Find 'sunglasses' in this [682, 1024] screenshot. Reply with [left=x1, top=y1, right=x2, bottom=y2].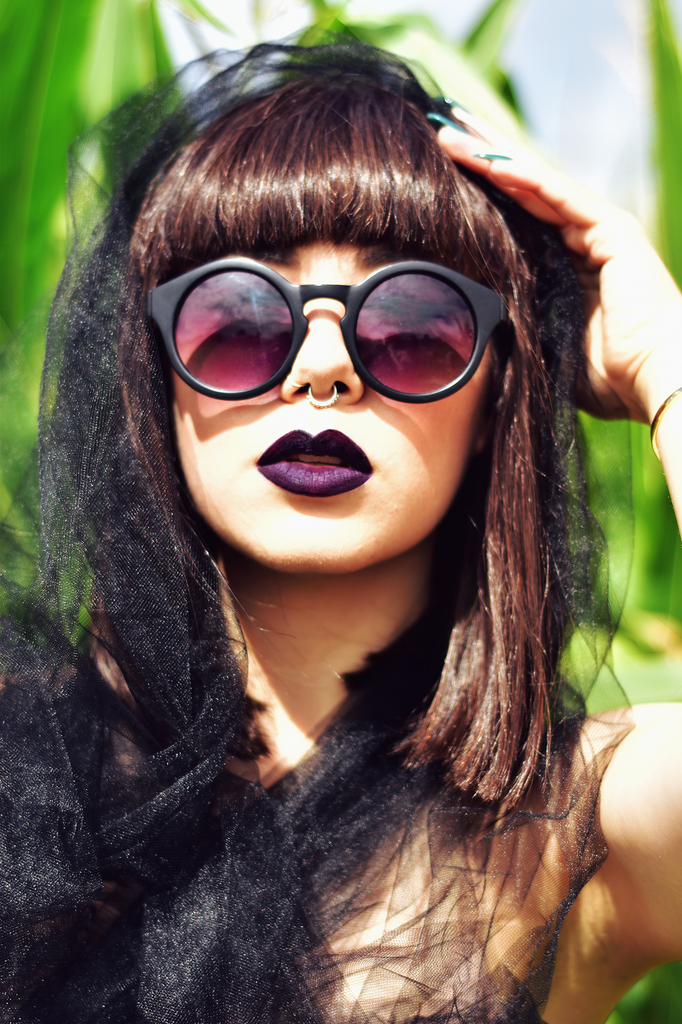
[left=147, top=254, right=507, bottom=404].
